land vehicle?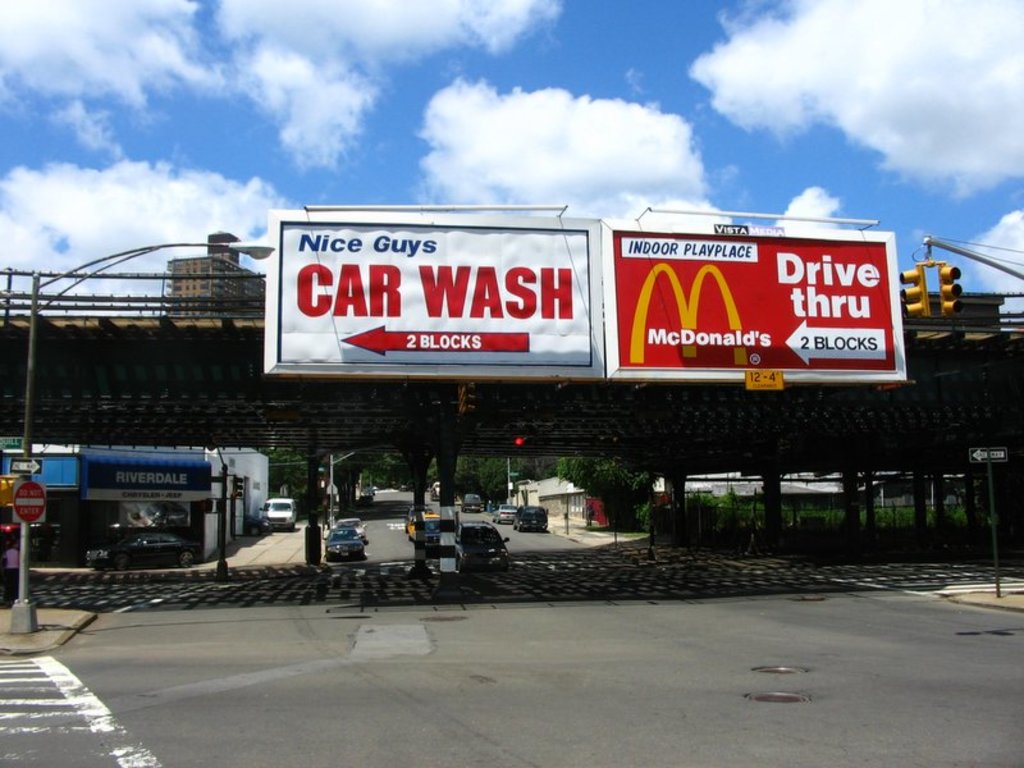
x1=88, y1=534, x2=198, y2=568
